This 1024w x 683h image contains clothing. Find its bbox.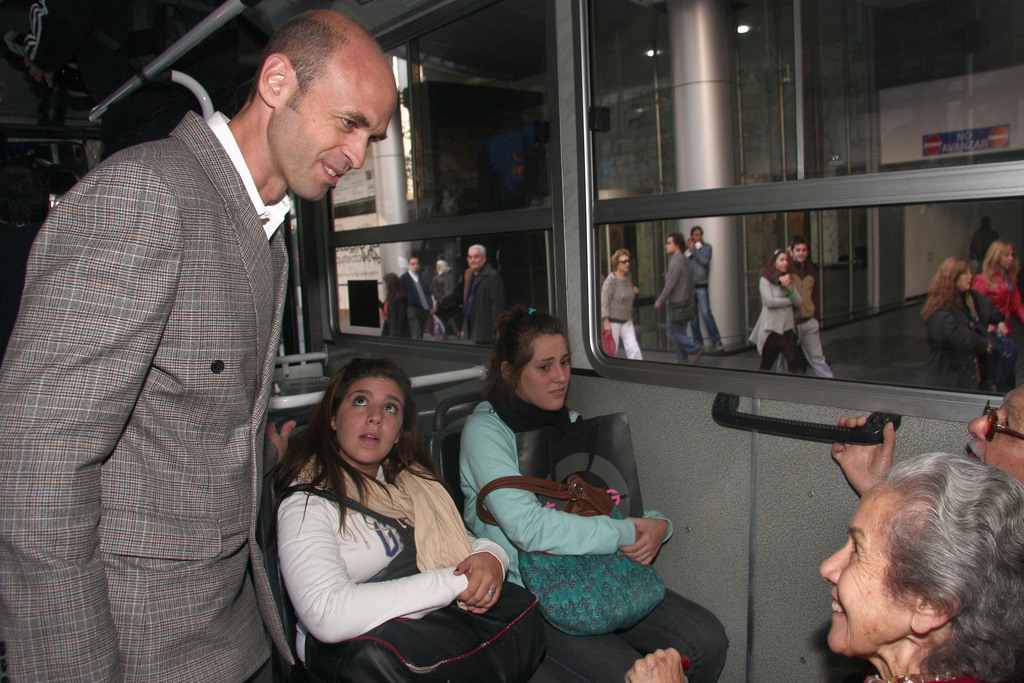
[x1=0, y1=104, x2=292, y2=682].
